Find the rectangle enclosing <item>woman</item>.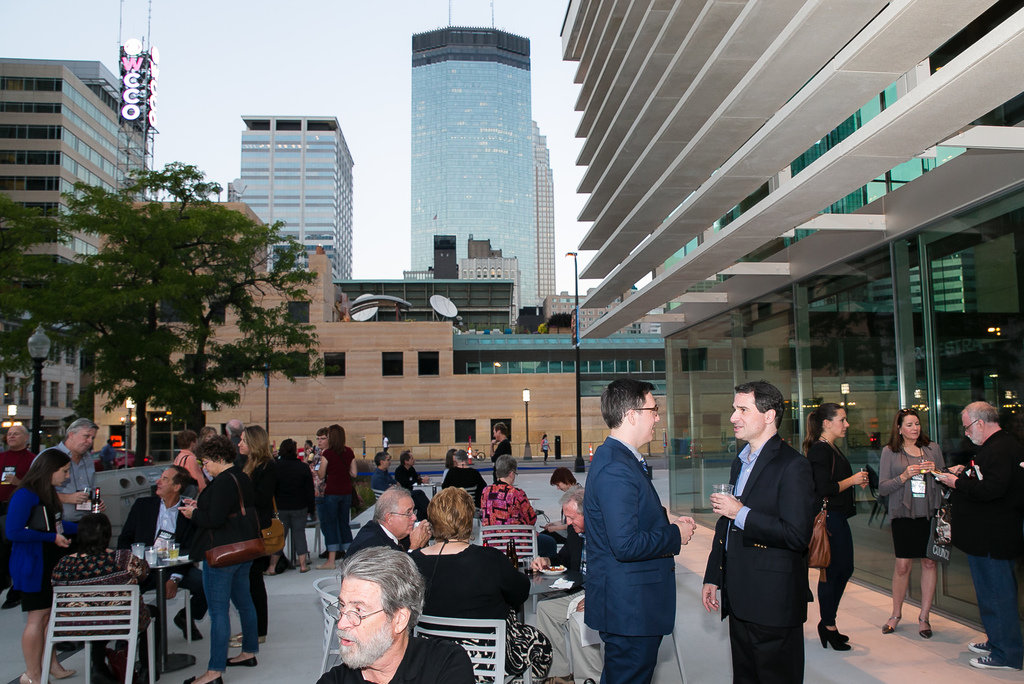
539:434:548:460.
